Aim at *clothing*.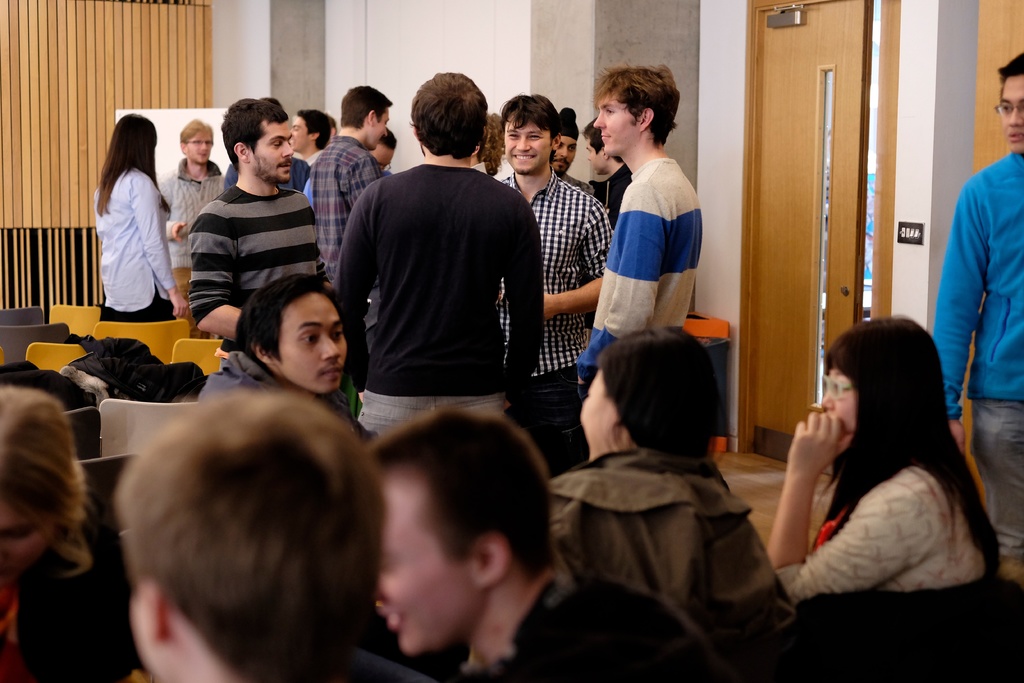
Aimed at detection(500, 167, 614, 479).
